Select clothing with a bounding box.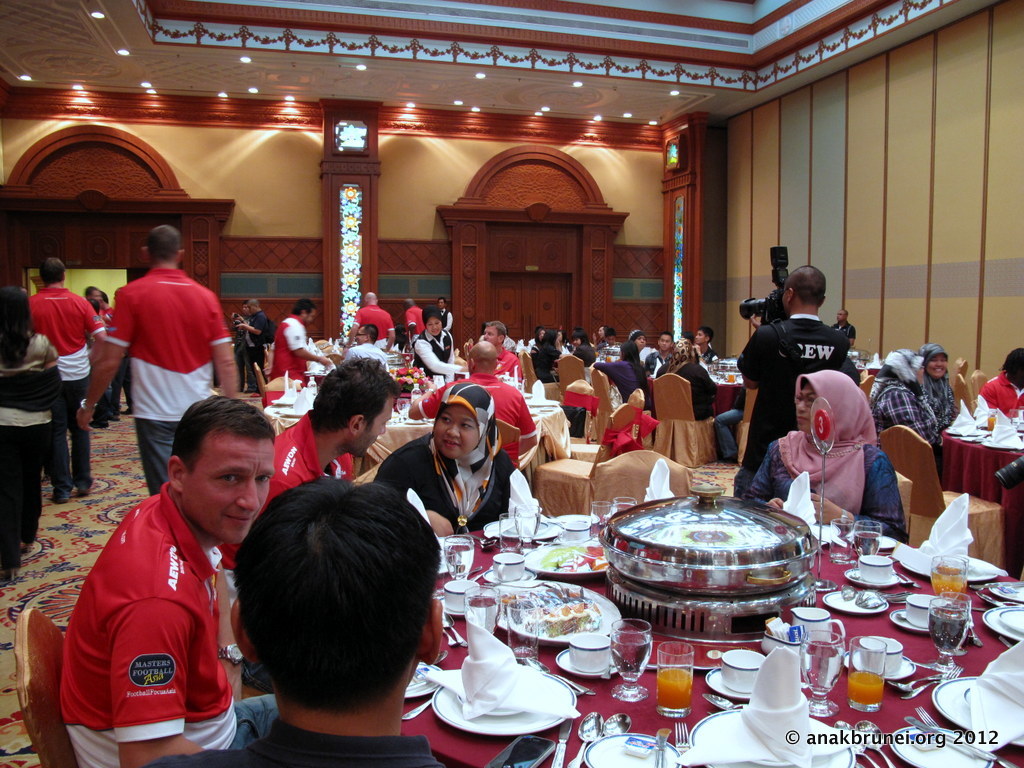
412 330 461 373.
